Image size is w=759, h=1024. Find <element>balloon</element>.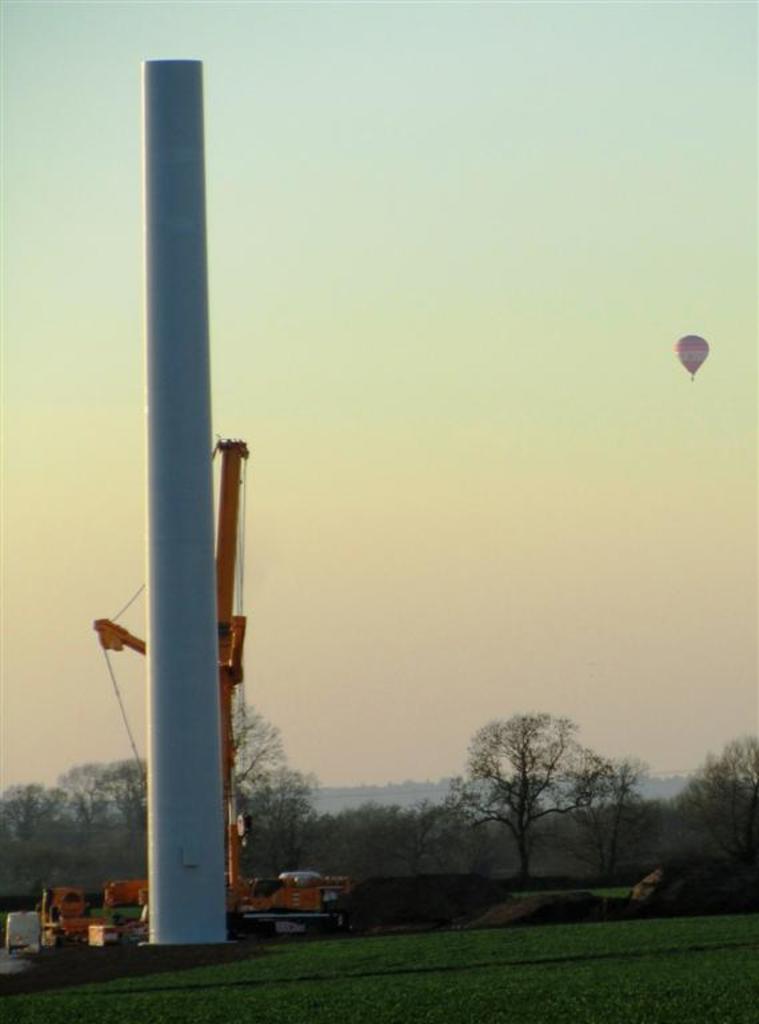
675,339,708,372.
